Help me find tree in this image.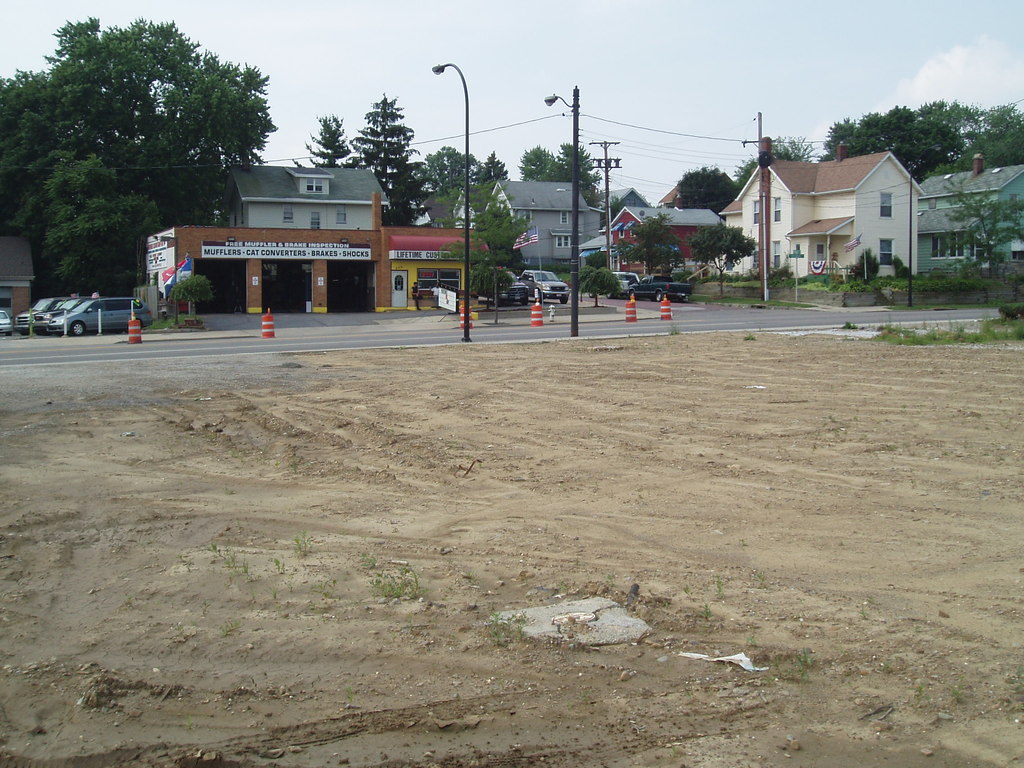
Found it: [688,212,761,301].
